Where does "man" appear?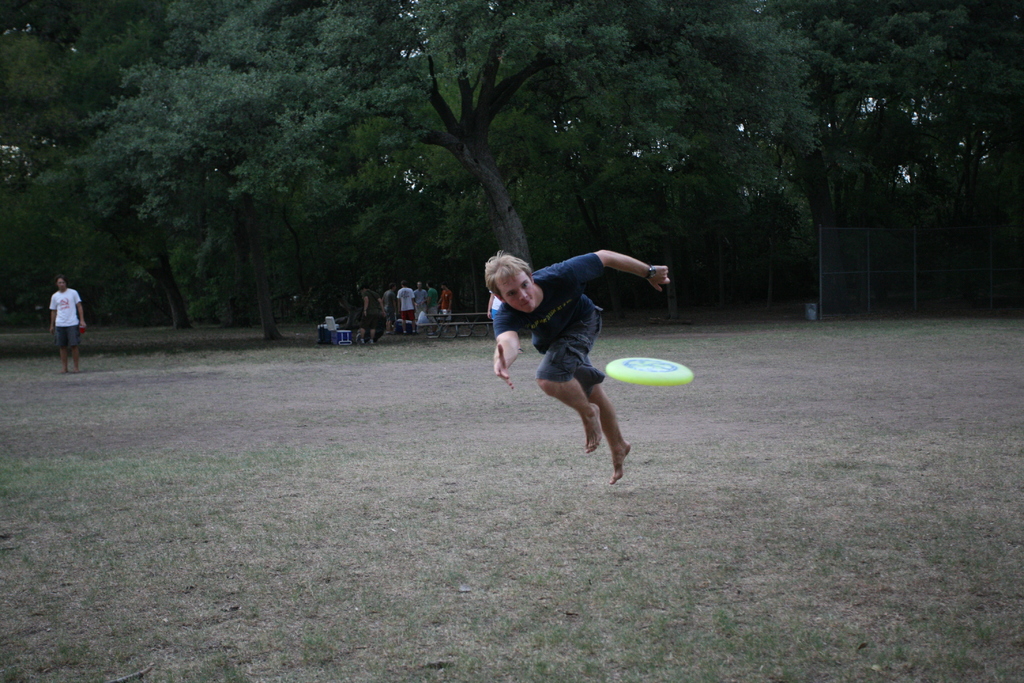
Appears at l=425, t=284, r=438, b=317.
